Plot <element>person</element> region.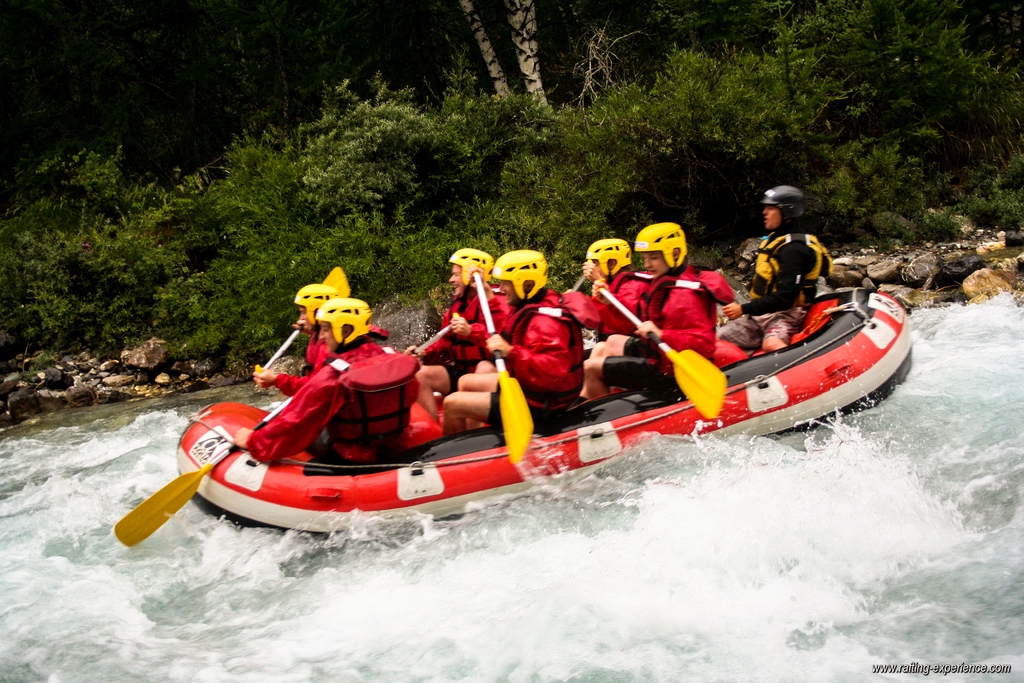
Plotted at 230,298,422,468.
